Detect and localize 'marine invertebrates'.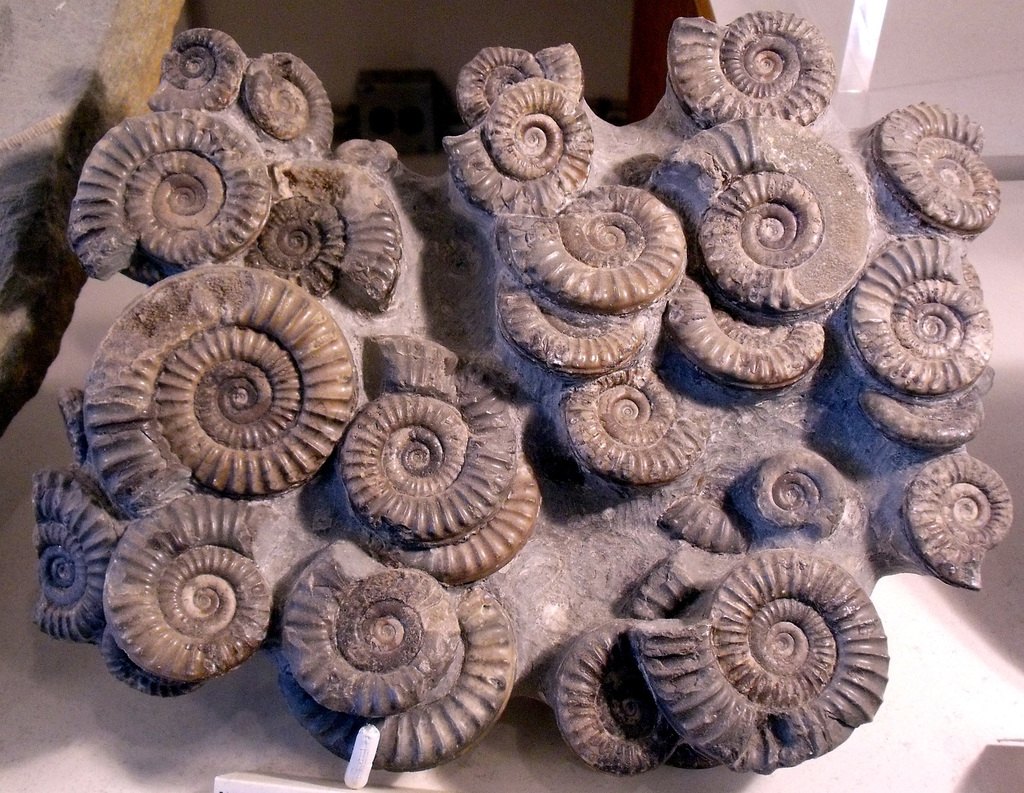
Localized at locate(236, 47, 349, 156).
